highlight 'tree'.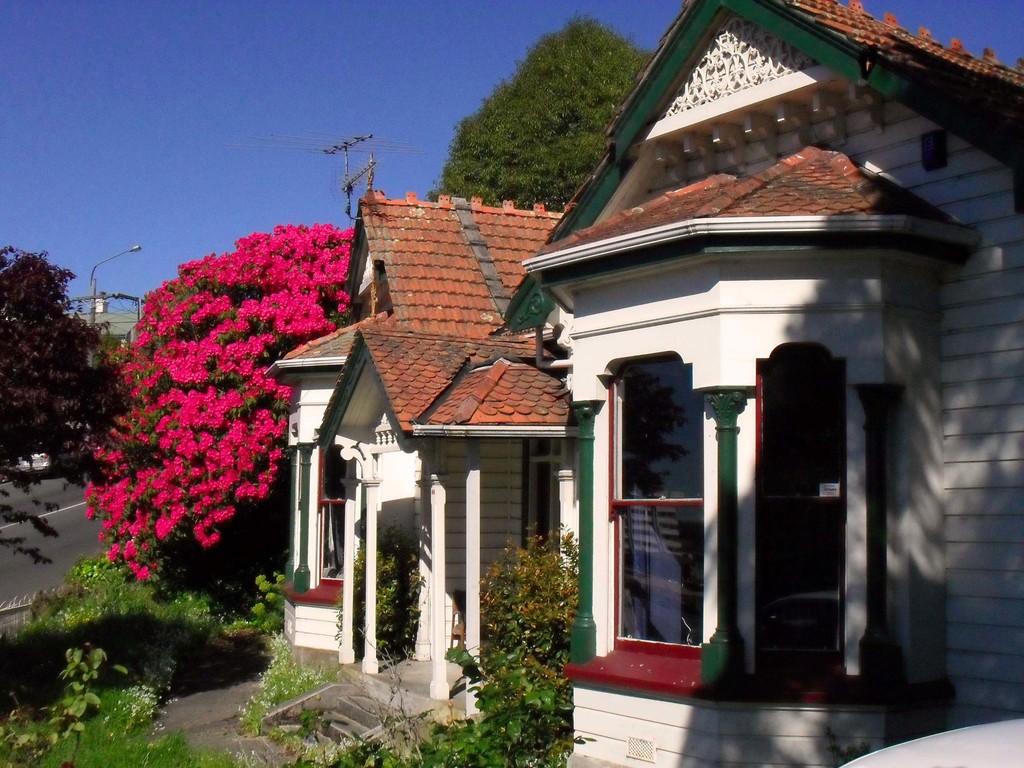
Highlighted region: (59,212,323,644).
